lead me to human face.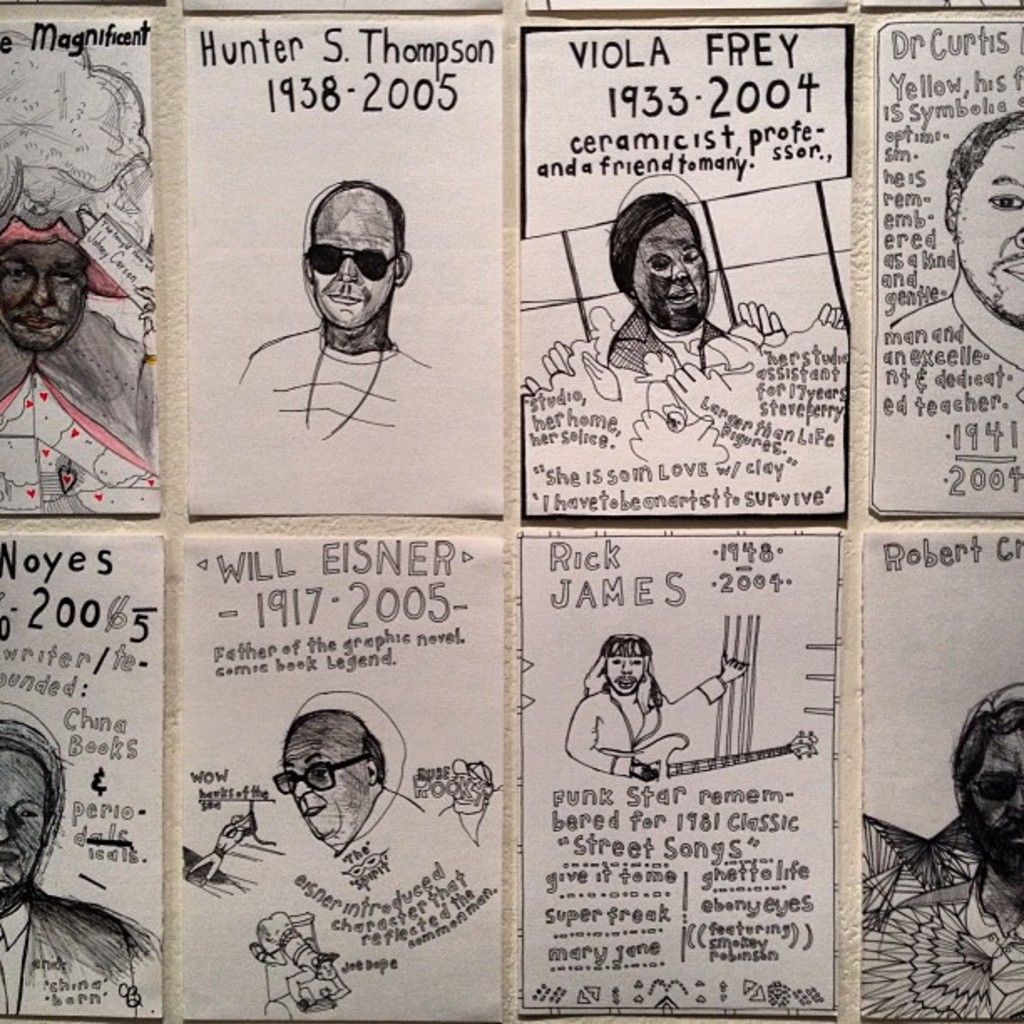
Lead to x1=283, y1=745, x2=365, y2=850.
